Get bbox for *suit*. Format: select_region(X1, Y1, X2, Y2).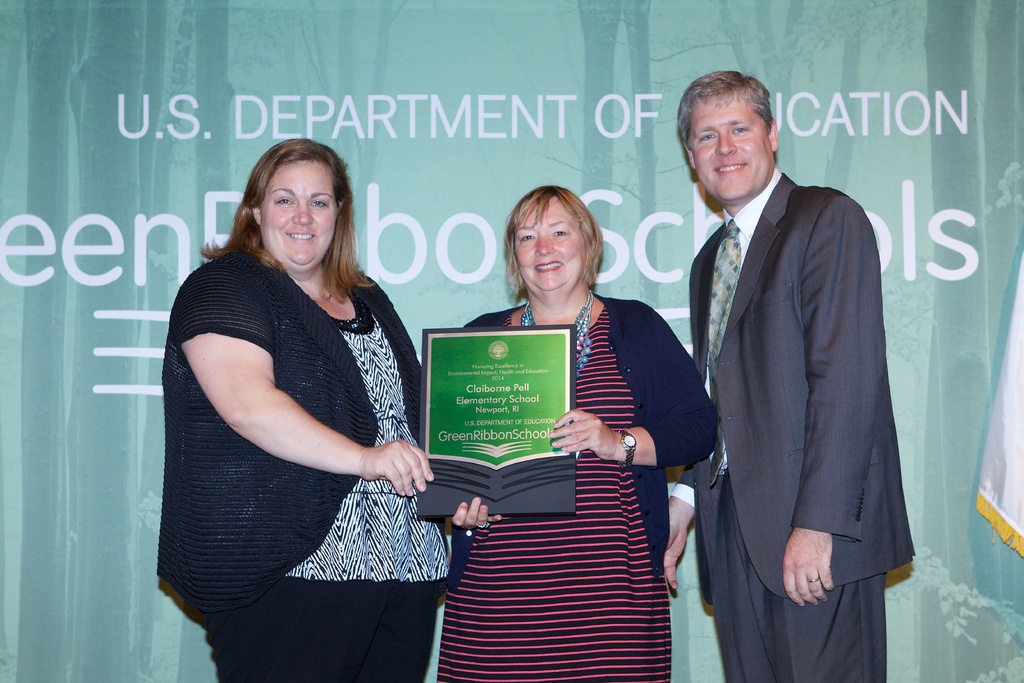
select_region(673, 173, 919, 682).
